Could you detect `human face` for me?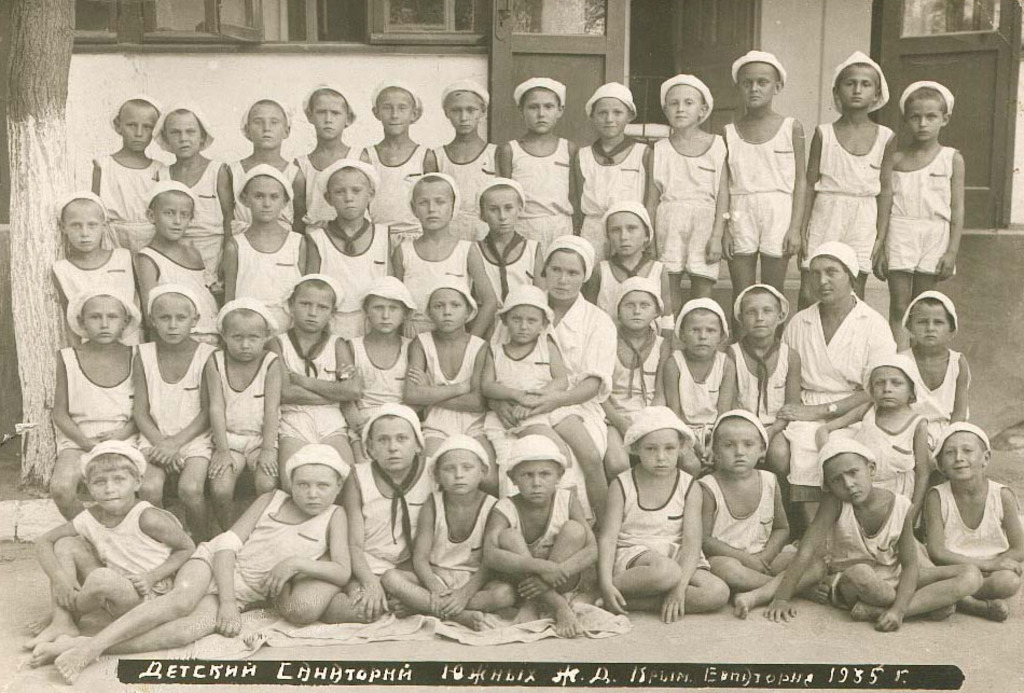
Detection result: {"x1": 514, "y1": 463, "x2": 557, "y2": 501}.
